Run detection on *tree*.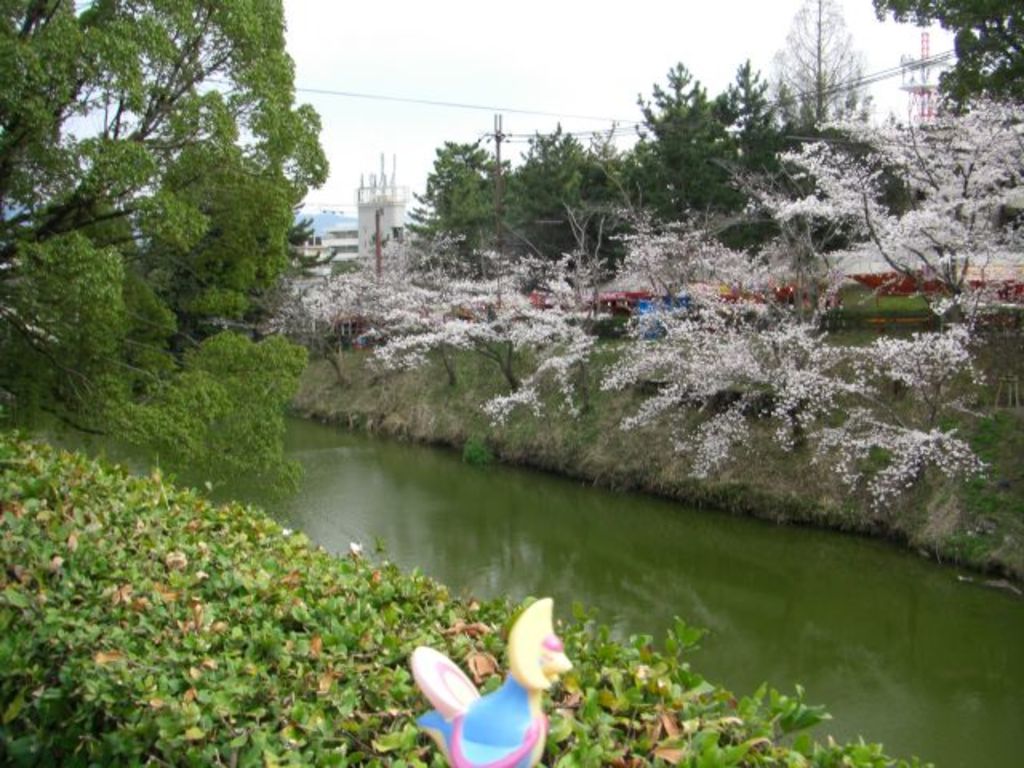
Result: <box>435,234,587,379</box>.
